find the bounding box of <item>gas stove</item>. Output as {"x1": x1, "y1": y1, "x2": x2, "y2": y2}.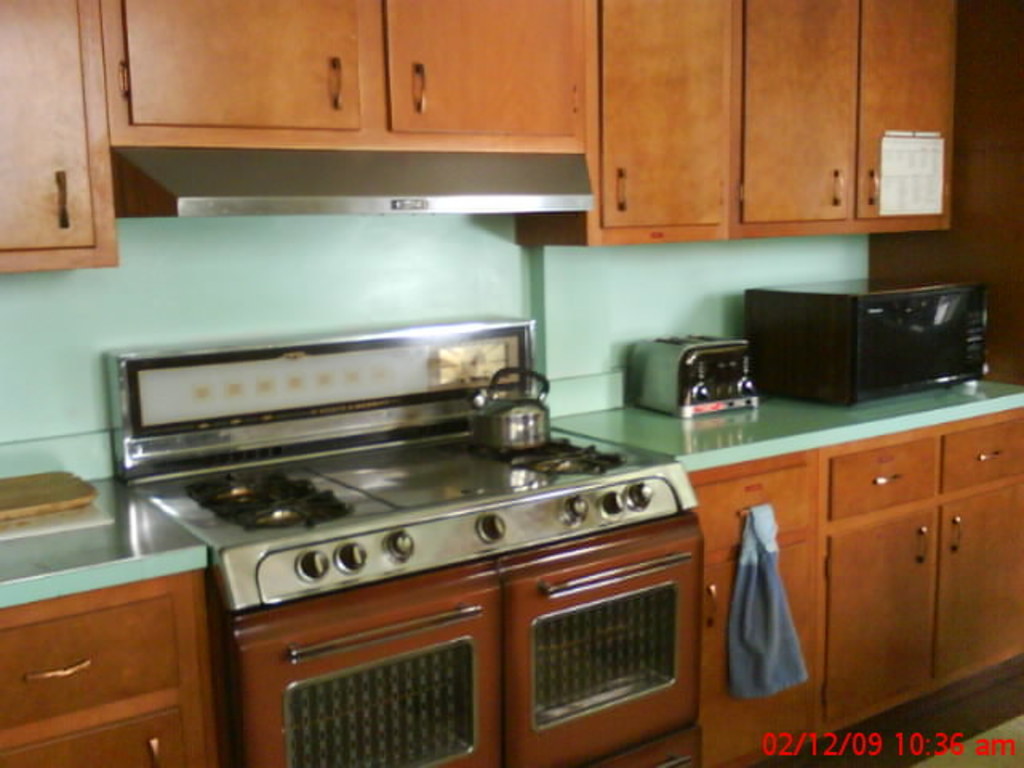
{"x1": 182, "y1": 438, "x2": 624, "y2": 544}.
